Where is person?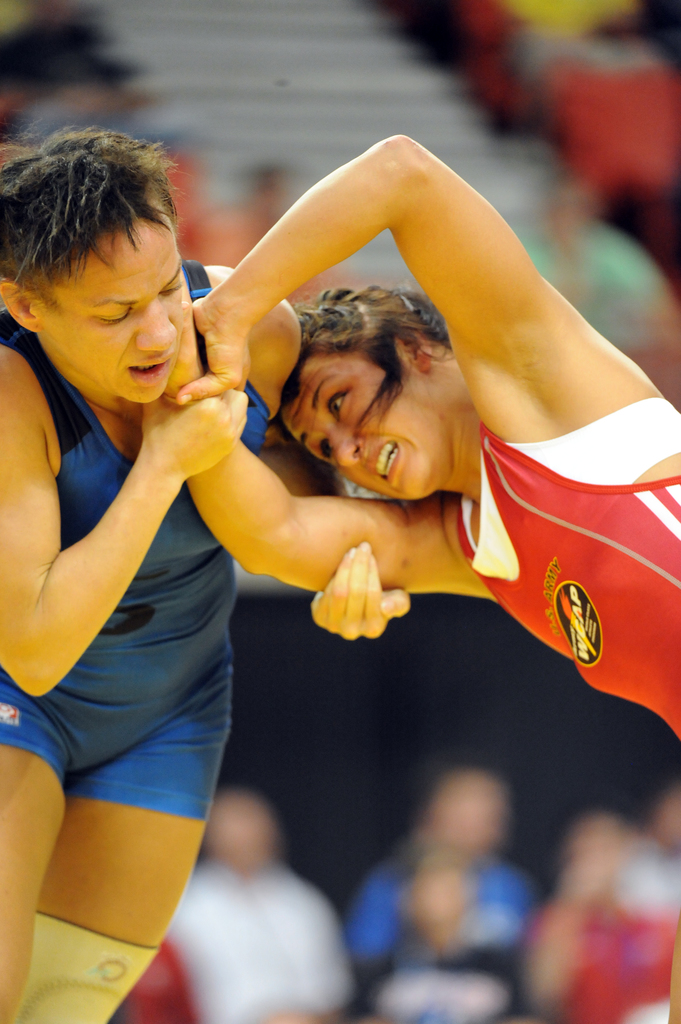
left=363, top=876, right=517, bottom=1020.
